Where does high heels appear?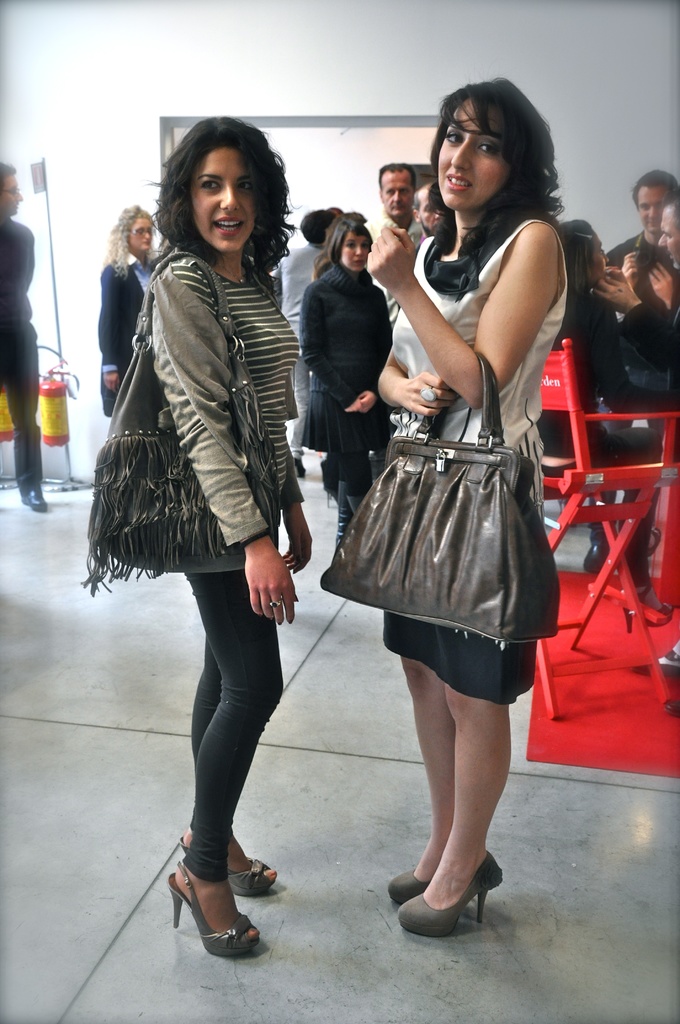
Appears at 387:847:506:903.
